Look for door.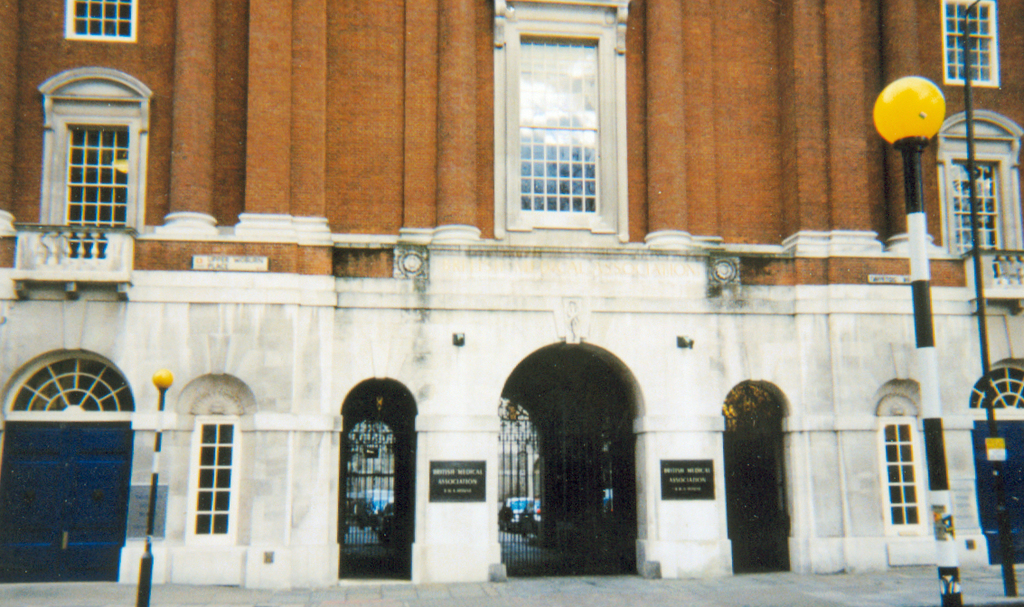
Found: (left=969, top=416, right=1023, bottom=567).
